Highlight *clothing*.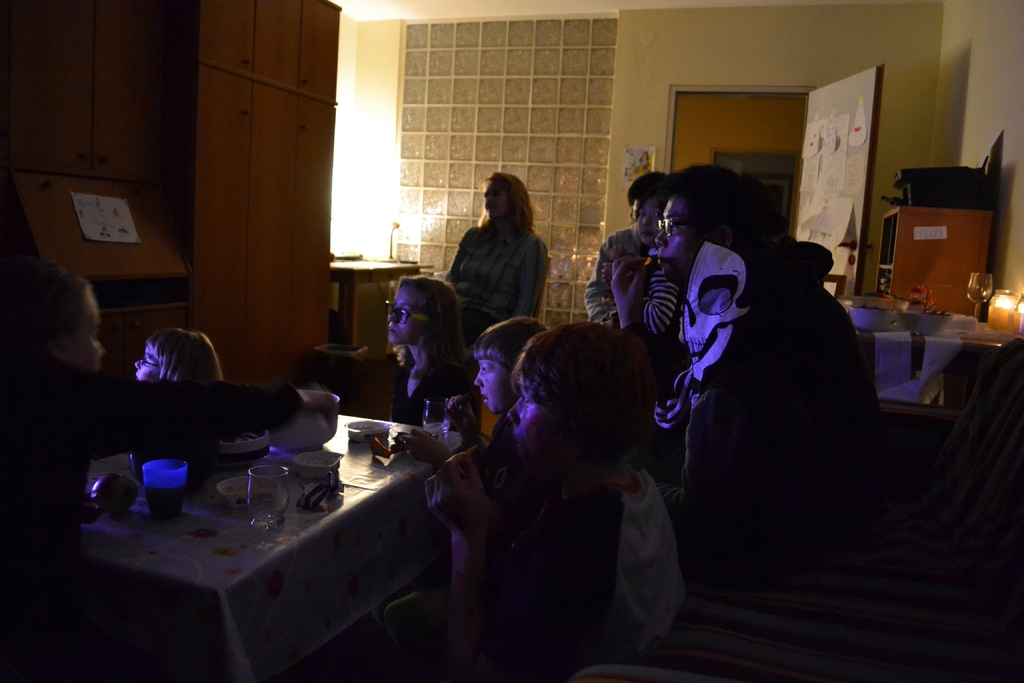
Highlighted region: 584,233,634,315.
